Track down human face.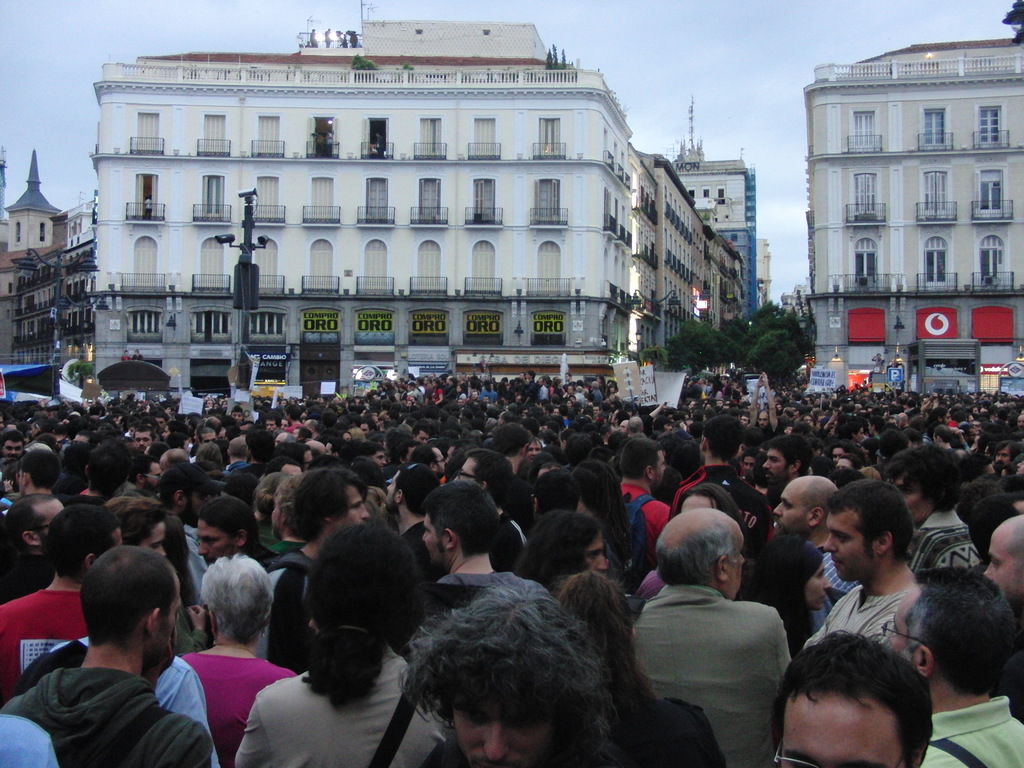
Tracked to {"x1": 887, "y1": 474, "x2": 936, "y2": 520}.
